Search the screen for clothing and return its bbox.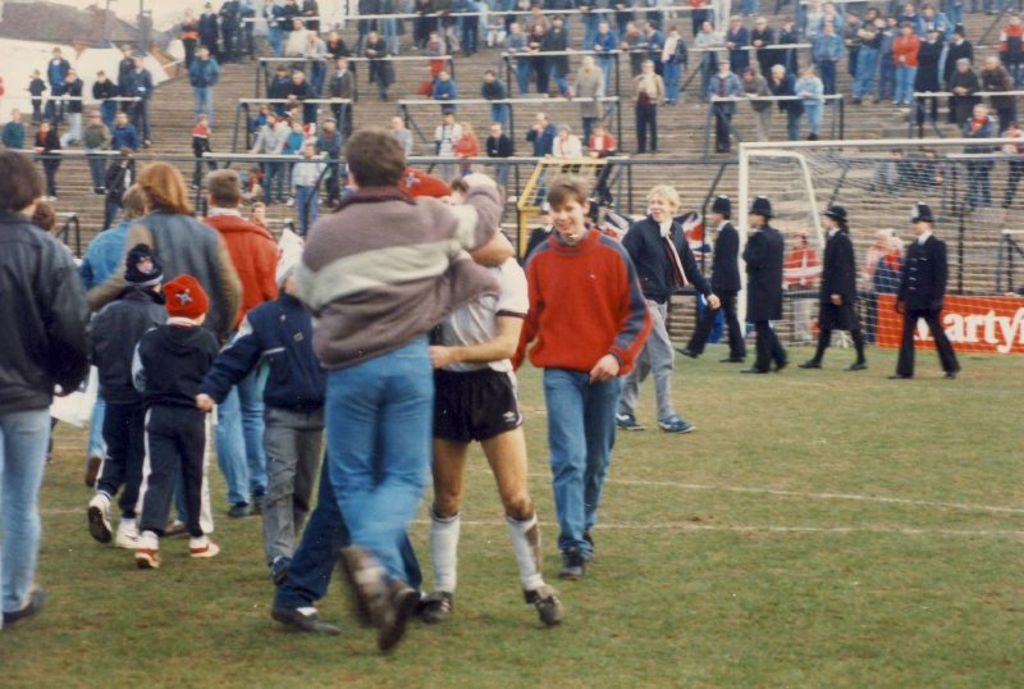
Found: 659, 27, 698, 114.
